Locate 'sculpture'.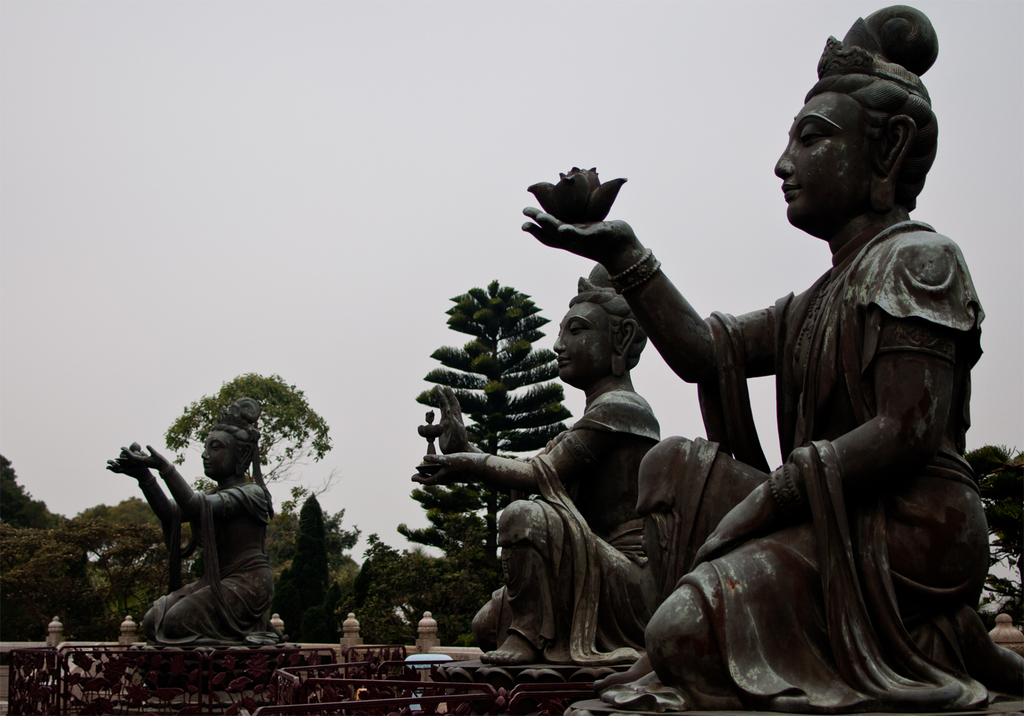
Bounding box: {"left": 97, "top": 398, "right": 310, "bottom": 655}.
